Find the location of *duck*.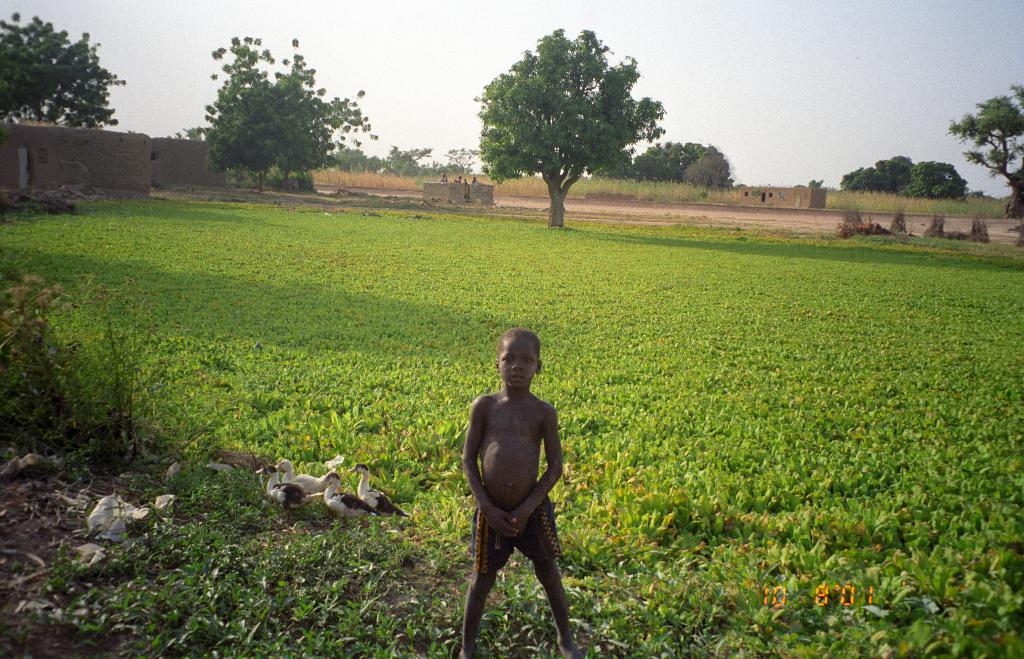
Location: 317, 475, 372, 526.
